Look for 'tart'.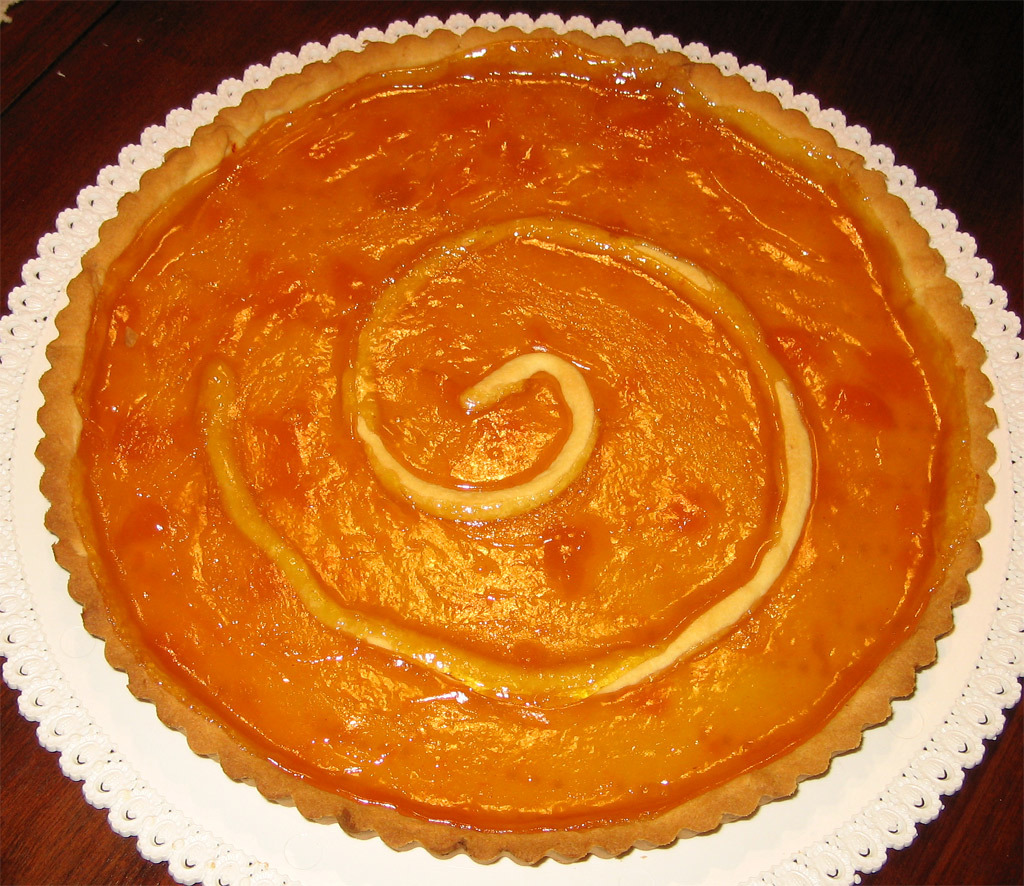
Found: left=8, top=29, right=1023, bottom=885.
